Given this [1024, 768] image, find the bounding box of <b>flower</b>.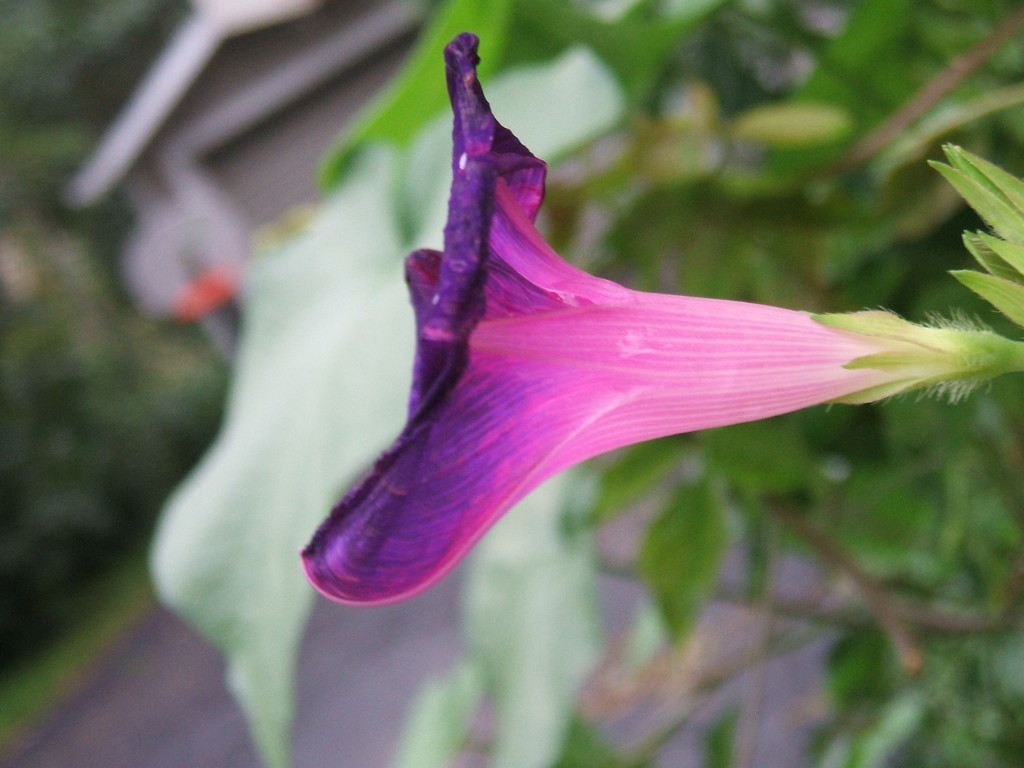
left=300, top=80, right=966, bottom=591.
